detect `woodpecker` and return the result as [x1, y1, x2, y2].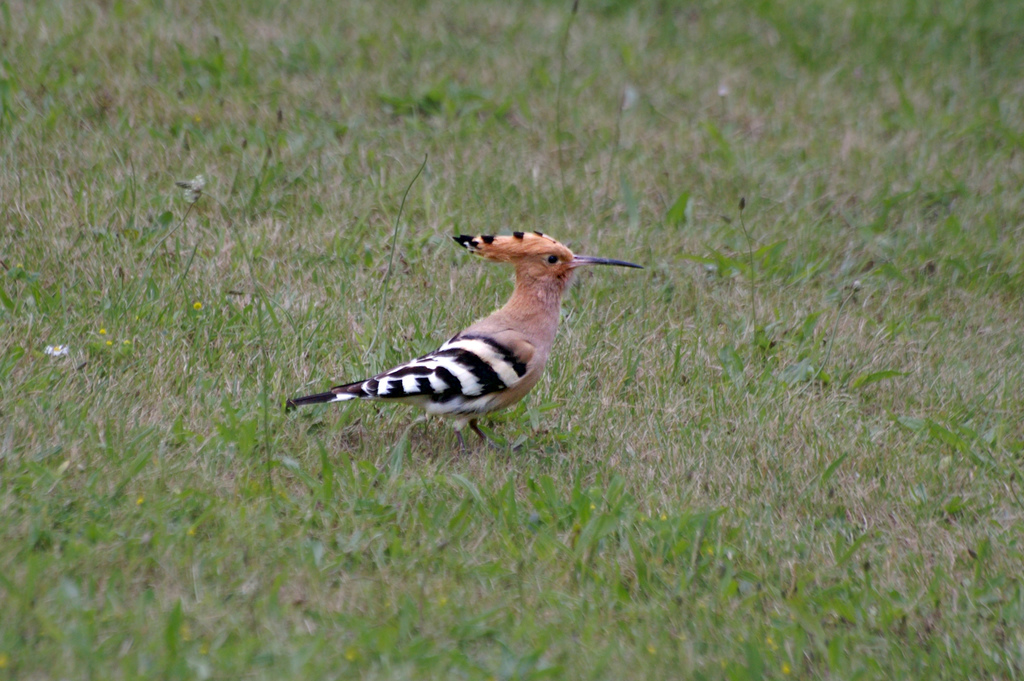
[285, 229, 661, 457].
